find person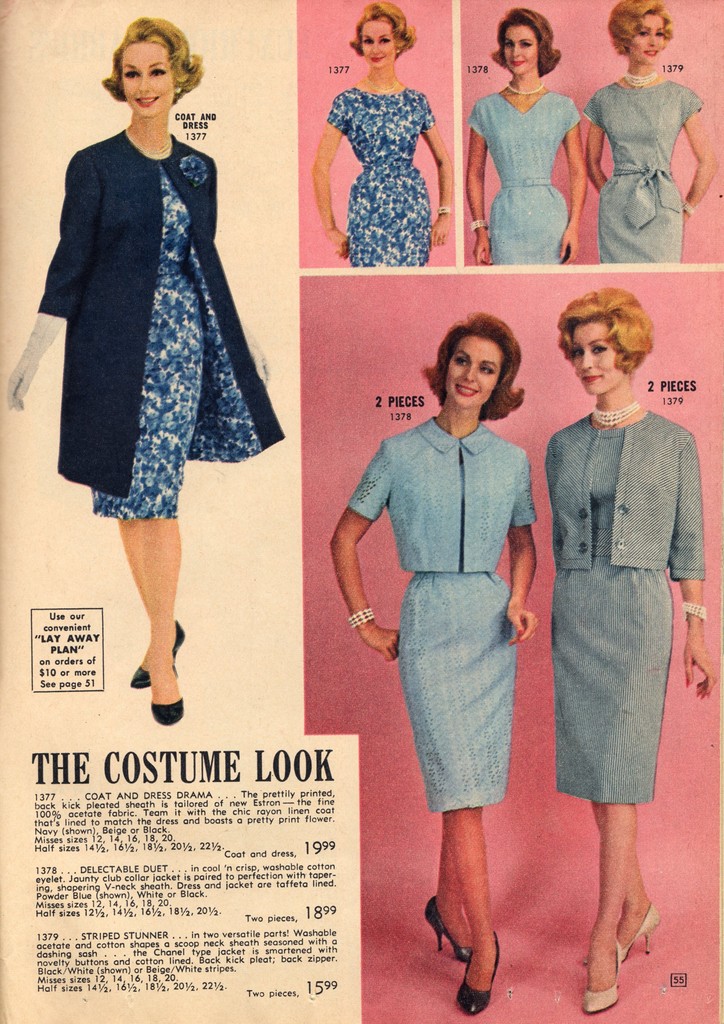
box(0, 13, 286, 732)
